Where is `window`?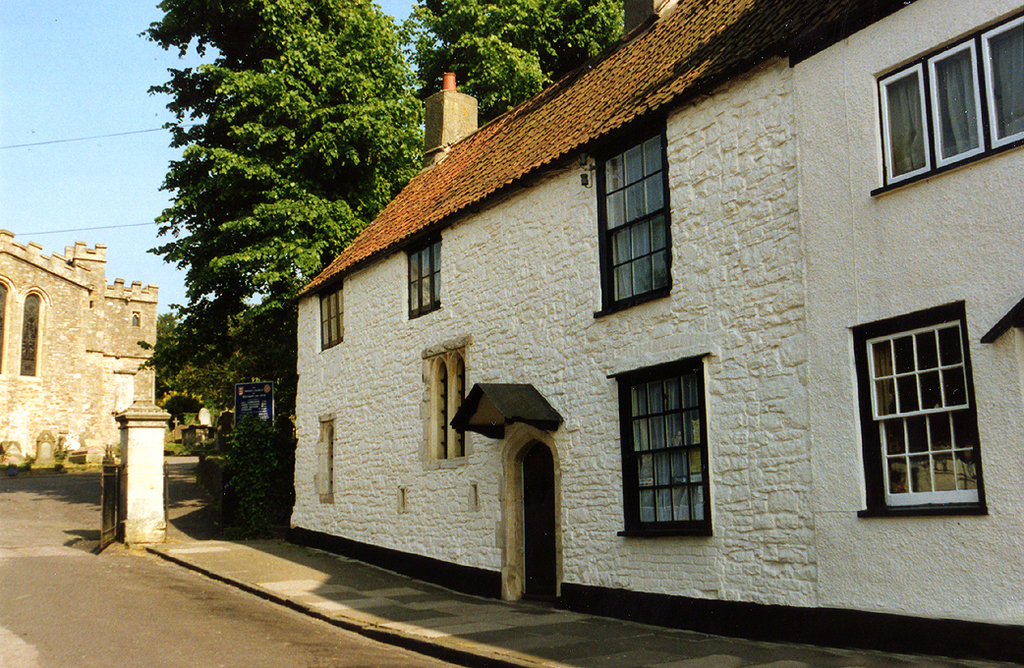
crop(847, 294, 992, 522).
